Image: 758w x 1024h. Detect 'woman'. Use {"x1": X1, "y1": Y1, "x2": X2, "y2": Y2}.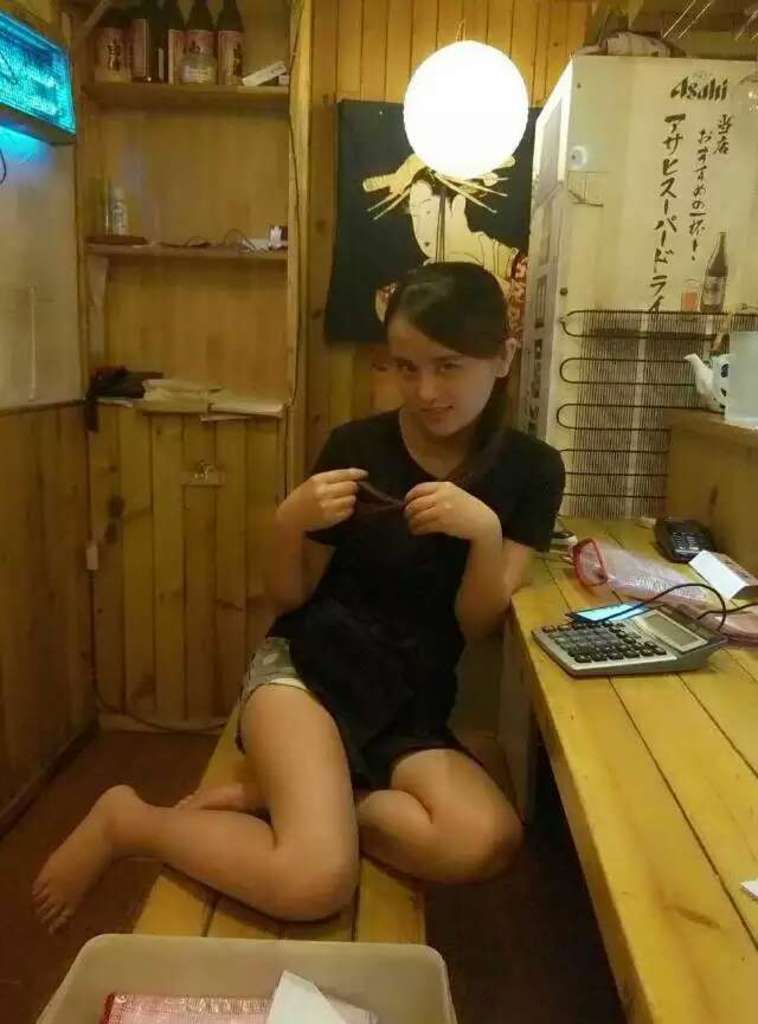
{"x1": 101, "y1": 258, "x2": 545, "y2": 955}.
